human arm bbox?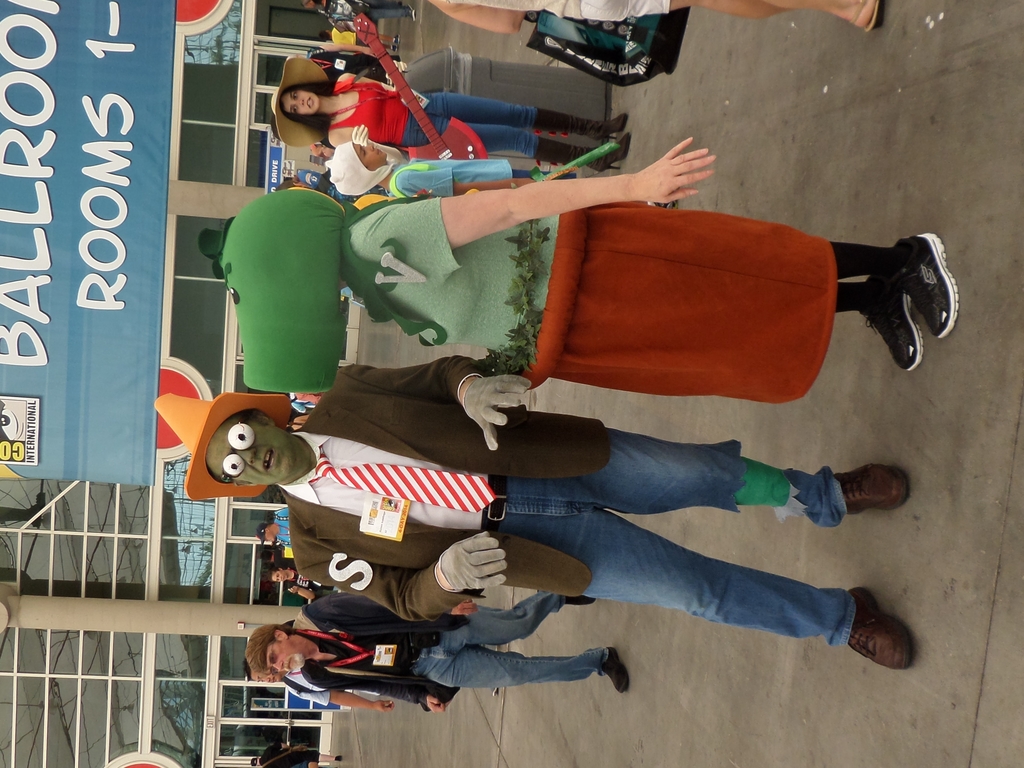
312/586/476/620
